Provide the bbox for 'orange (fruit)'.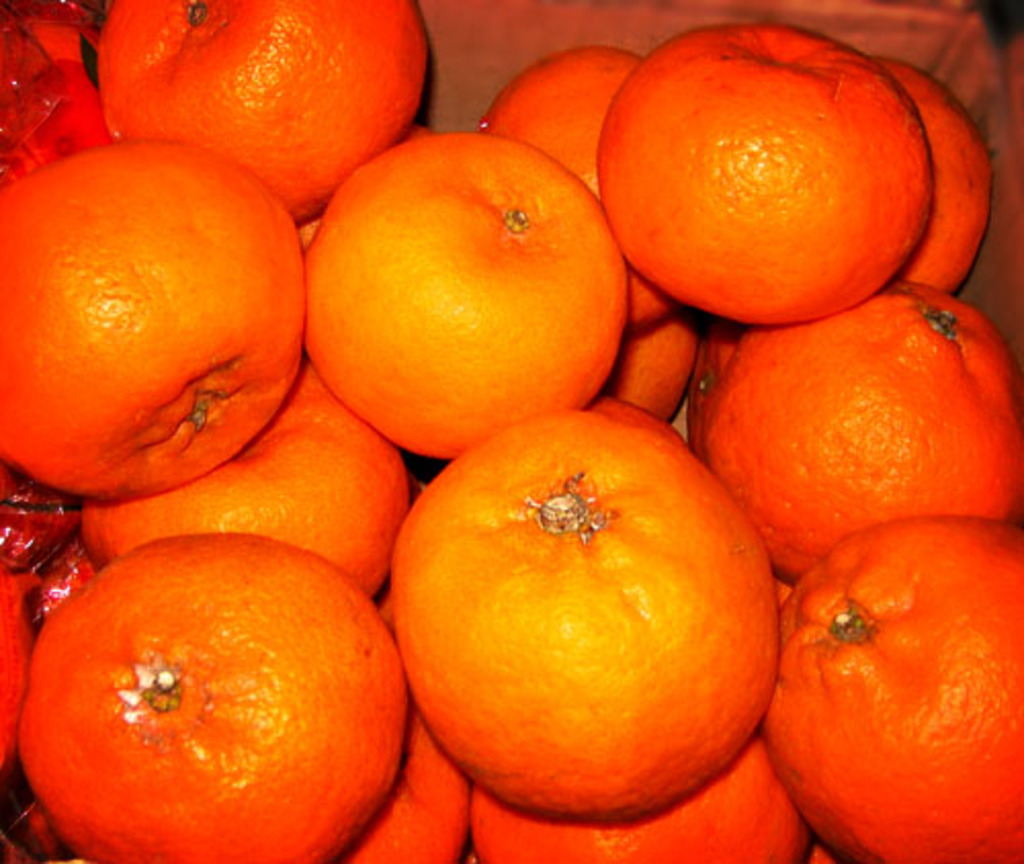
<bbox>692, 274, 1022, 575</bbox>.
